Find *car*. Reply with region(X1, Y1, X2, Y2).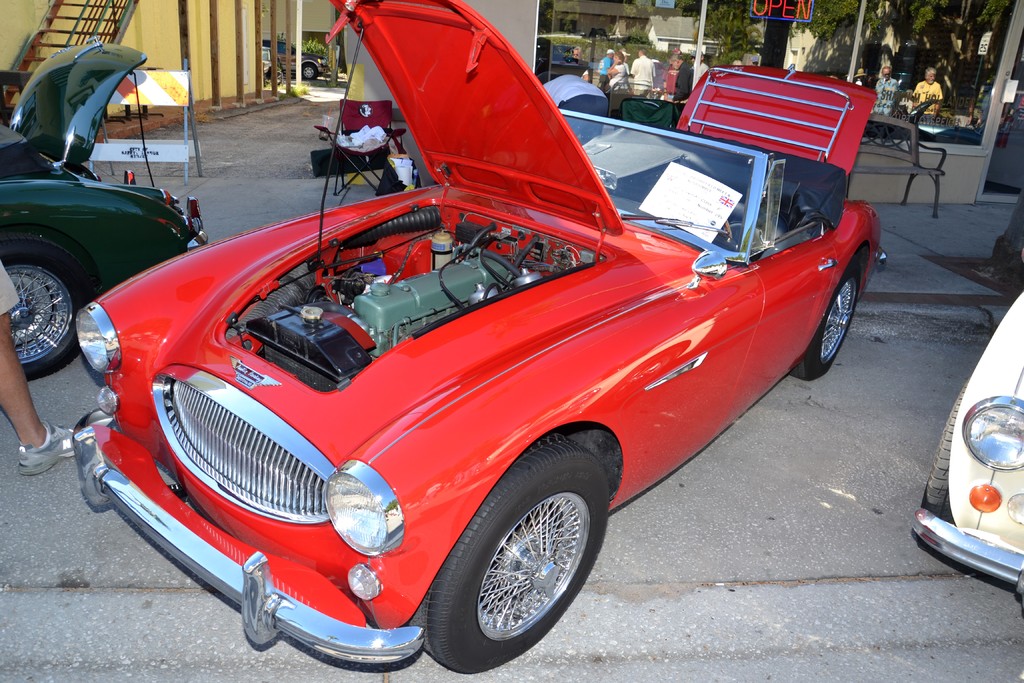
region(0, 31, 208, 383).
